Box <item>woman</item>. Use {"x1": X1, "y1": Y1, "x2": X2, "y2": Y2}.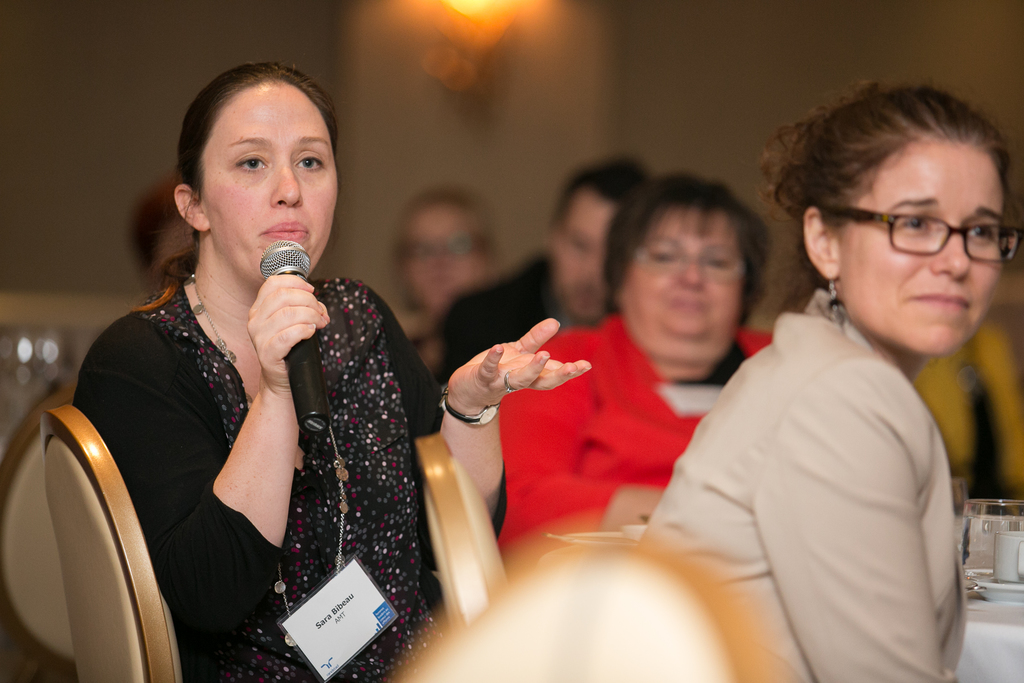
{"x1": 65, "y1": 54, "x2": 479, "y2": 674}.
